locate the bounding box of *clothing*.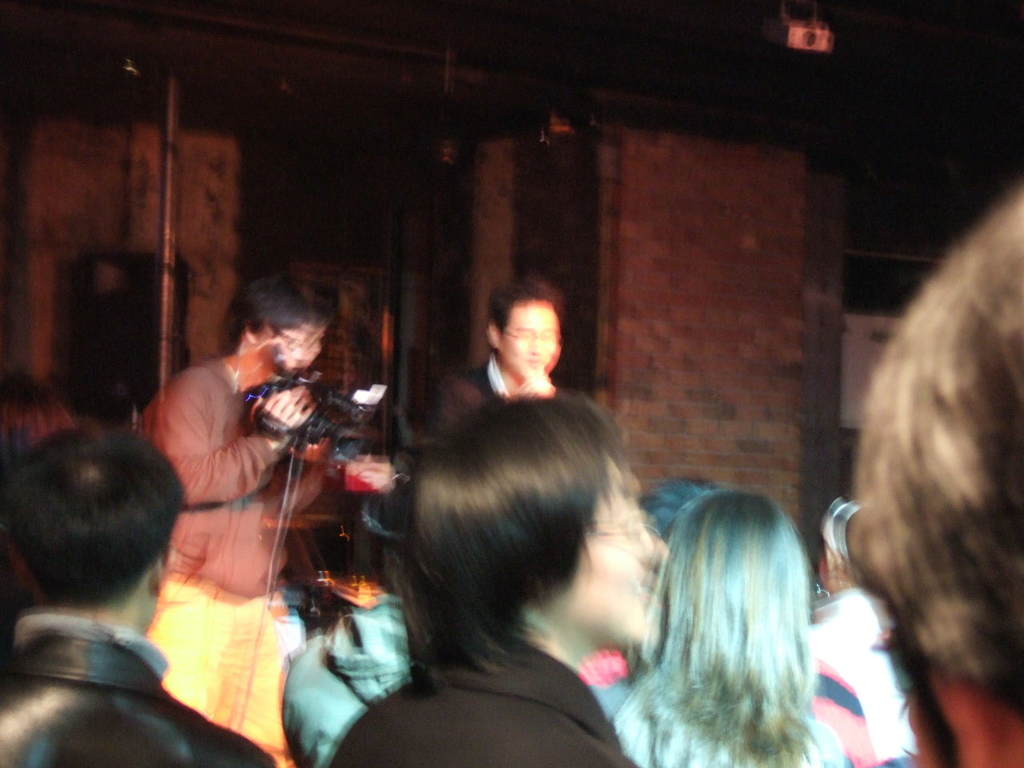
Bounding box: {"x1": 0, "y1": 610, "x2": 277, "y2": 767}.
